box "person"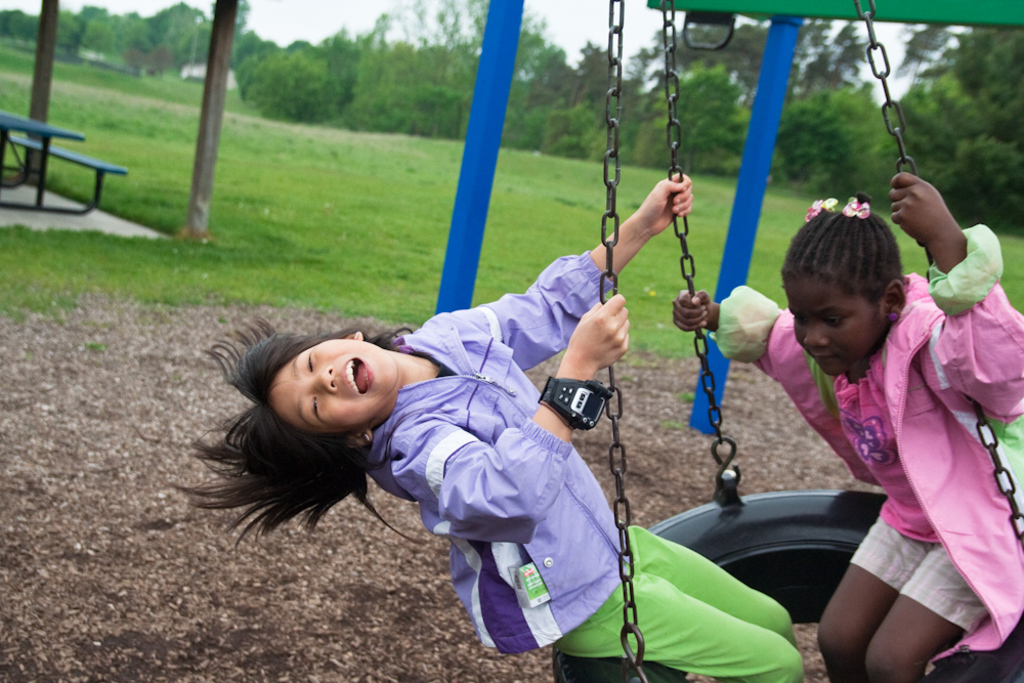
BBox(168, 171, 812, 682)
